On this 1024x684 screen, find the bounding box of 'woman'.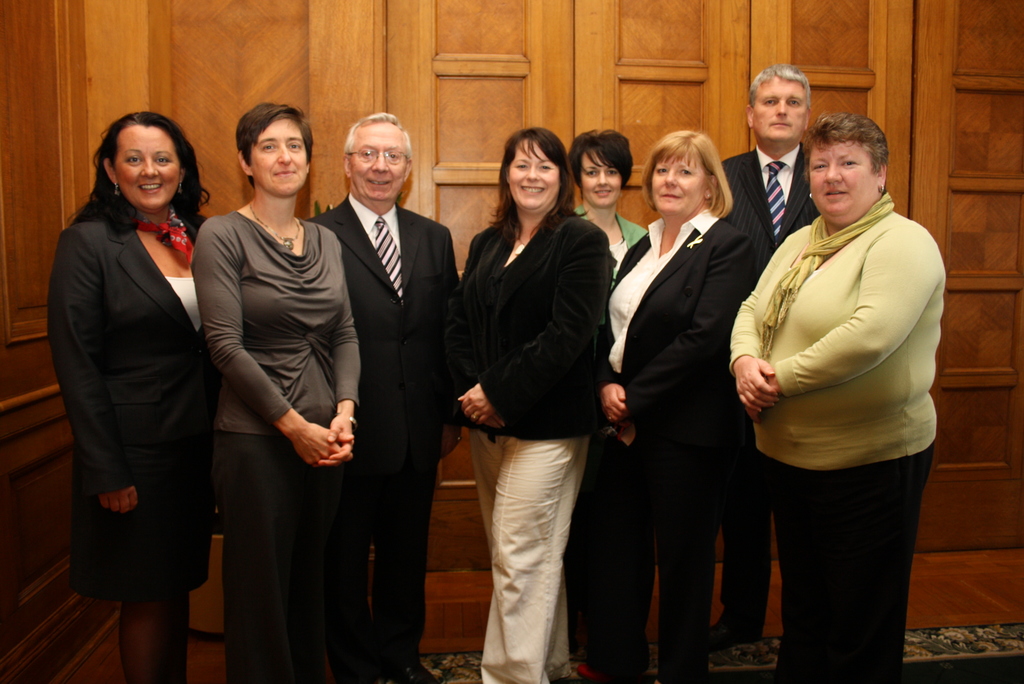
Bounding box: (591,125,757,683).
